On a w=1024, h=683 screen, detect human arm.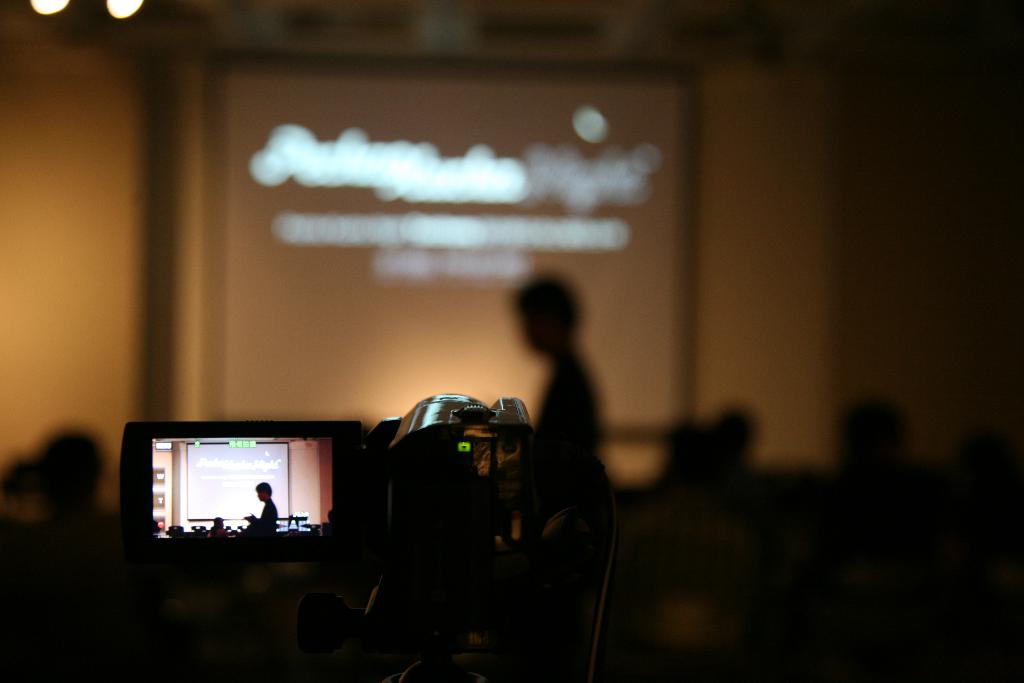
Rect(244, 506, 273, 527).
